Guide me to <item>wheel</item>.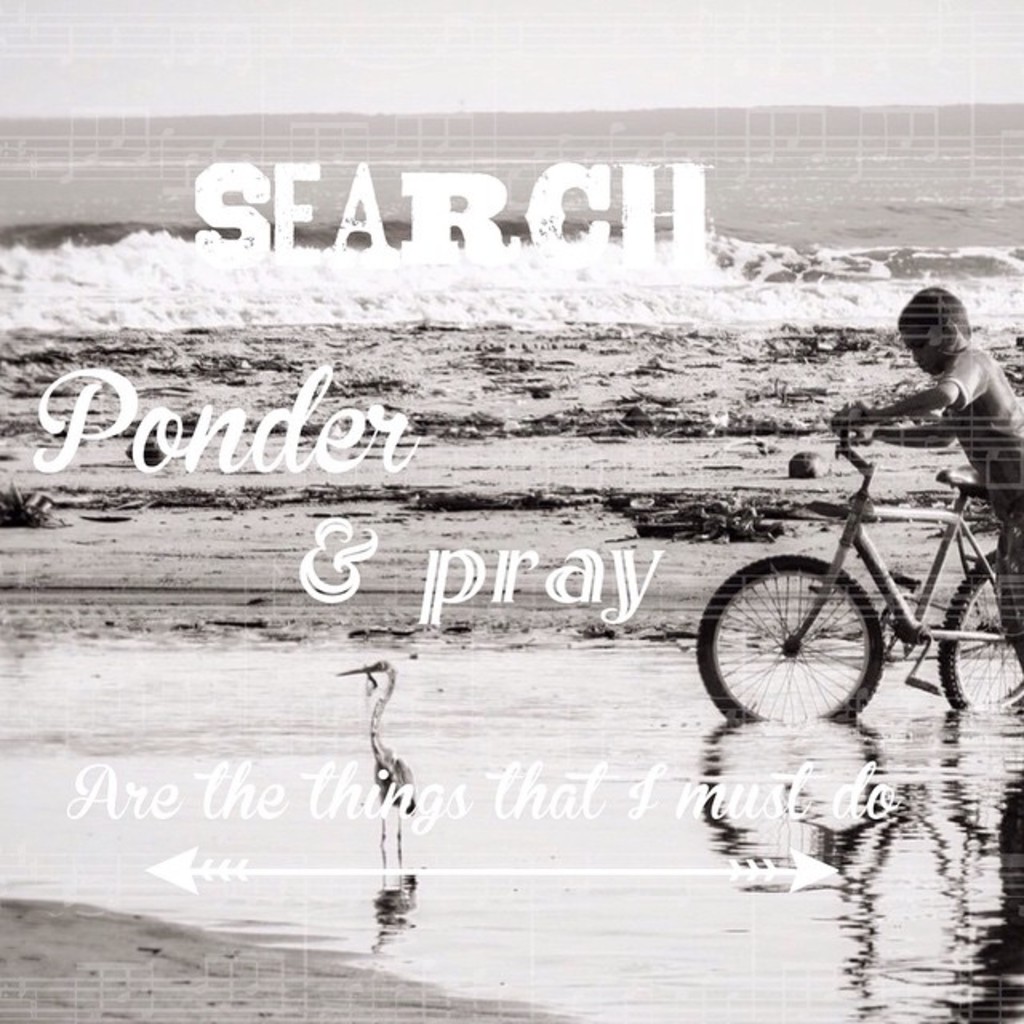
Guidance: left=936, top=552, right=1022, bottom=707.
